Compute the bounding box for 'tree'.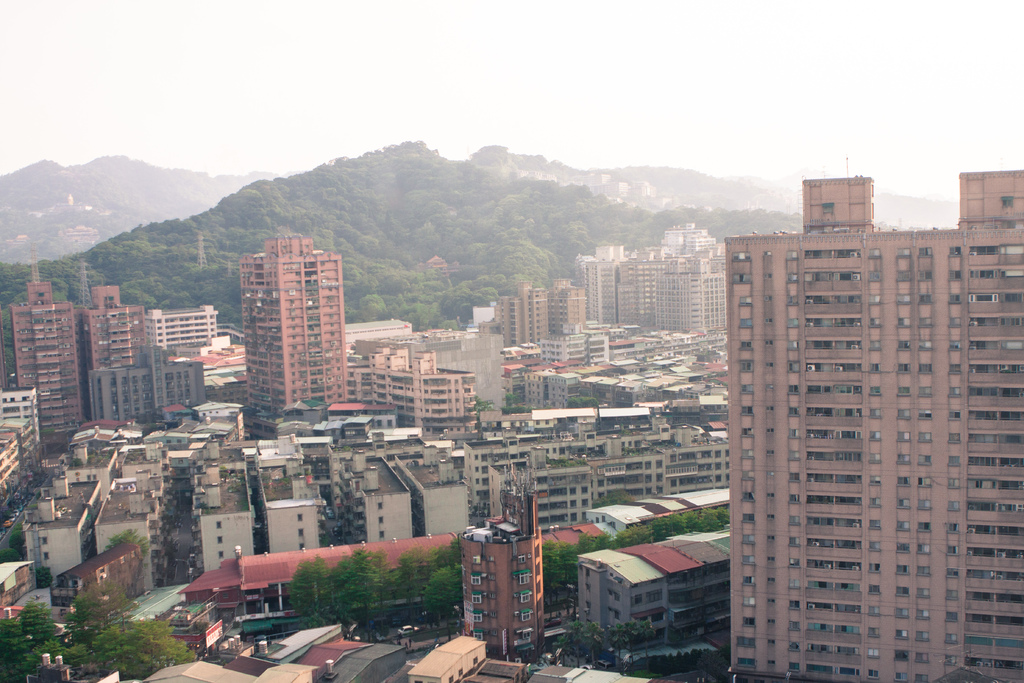
<region>685, 511, 700, 532</region>.
